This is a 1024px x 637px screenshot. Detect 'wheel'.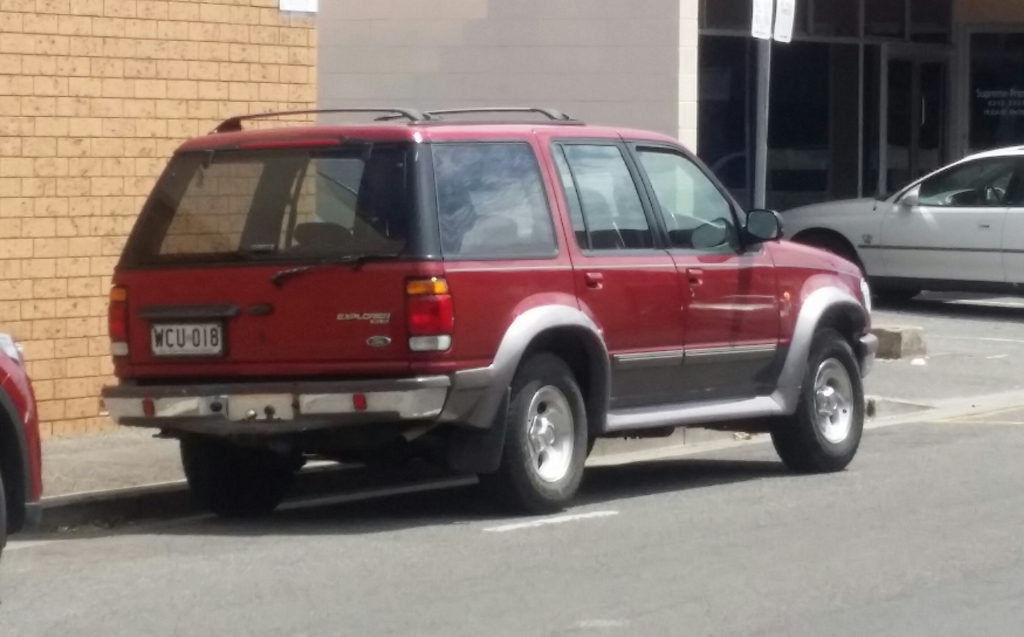
<region>495, 366, 596, 504</region>.
